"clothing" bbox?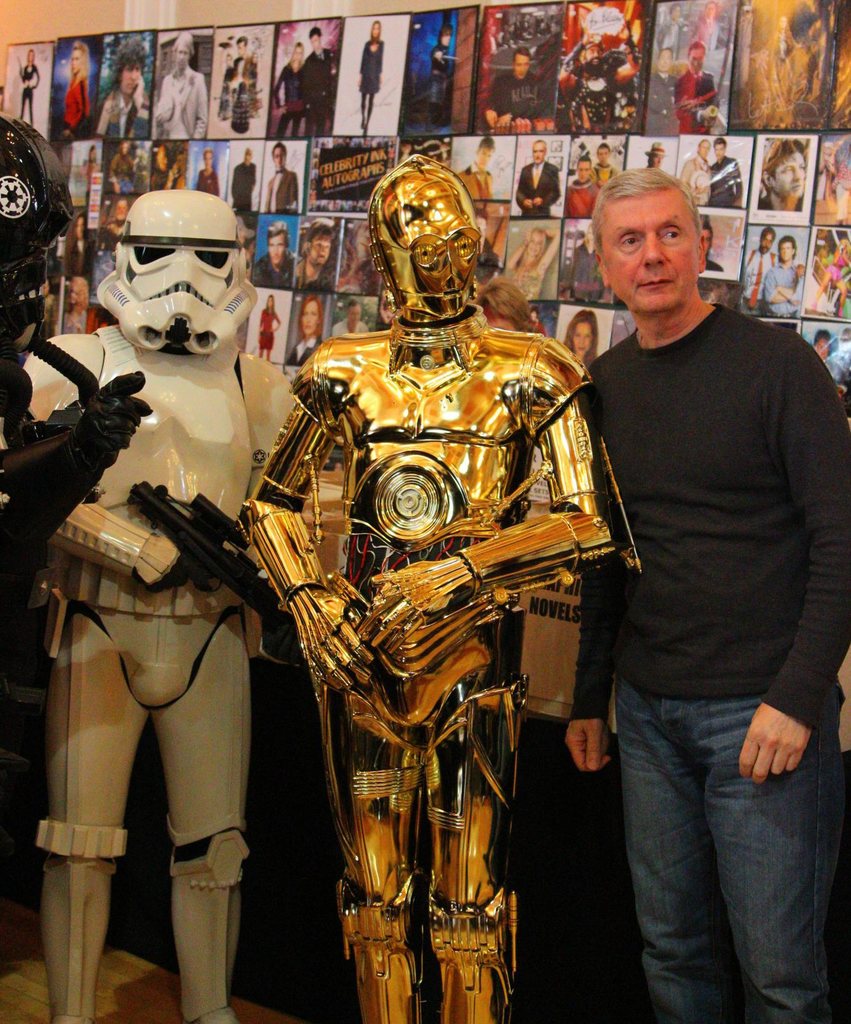
(x1=330, y1=316, x2=366, y2=337)
